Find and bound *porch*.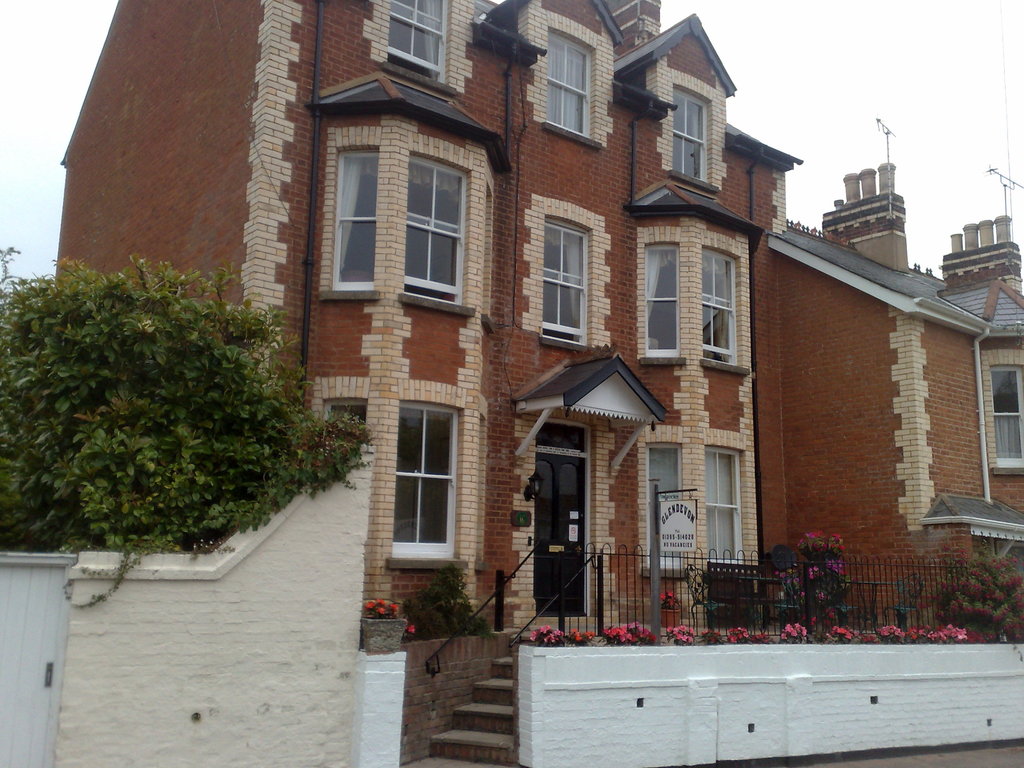
Bound: left=397, top=616, right=980, bottom=767.
